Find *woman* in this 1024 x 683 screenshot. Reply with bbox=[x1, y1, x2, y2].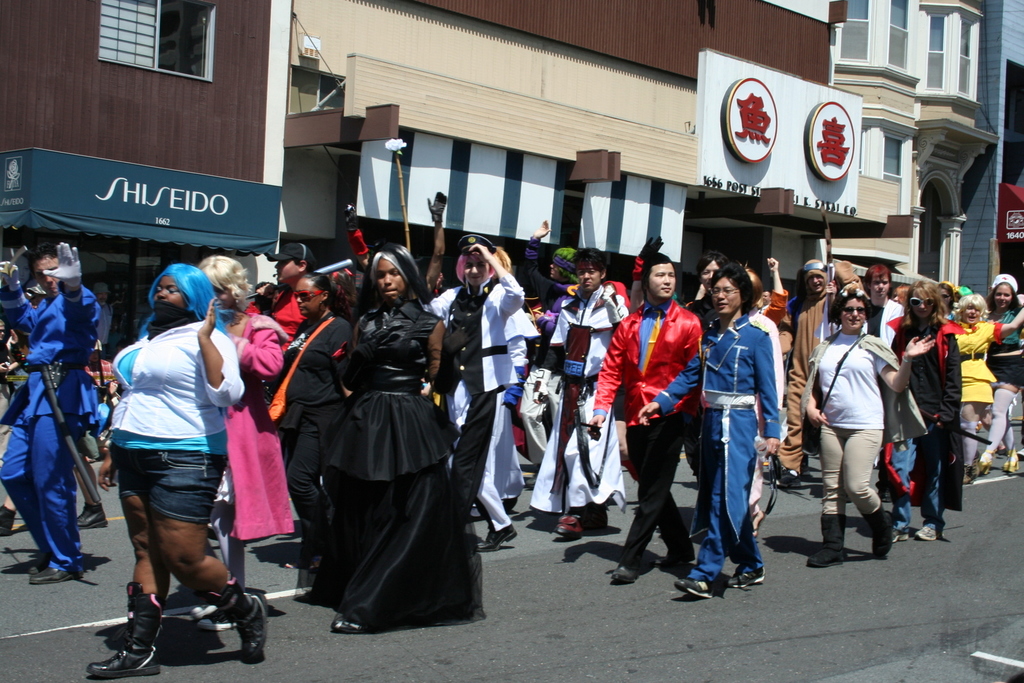
bbox=[262, 275, 349, 575].
